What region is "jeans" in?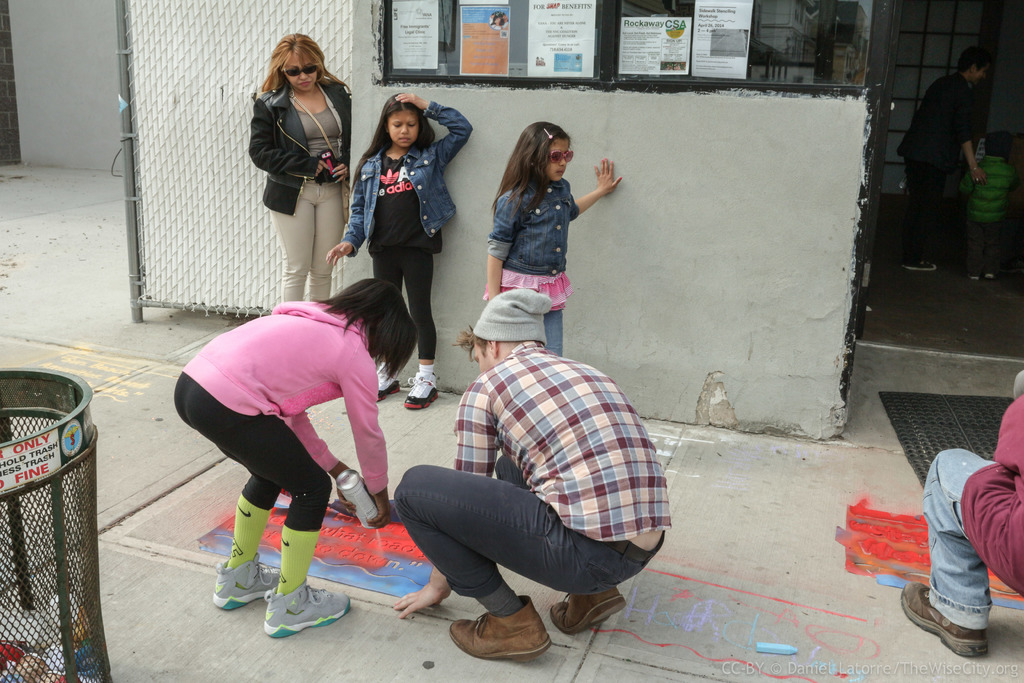
[x1=394, y1=444, x2=668, y2=598].
